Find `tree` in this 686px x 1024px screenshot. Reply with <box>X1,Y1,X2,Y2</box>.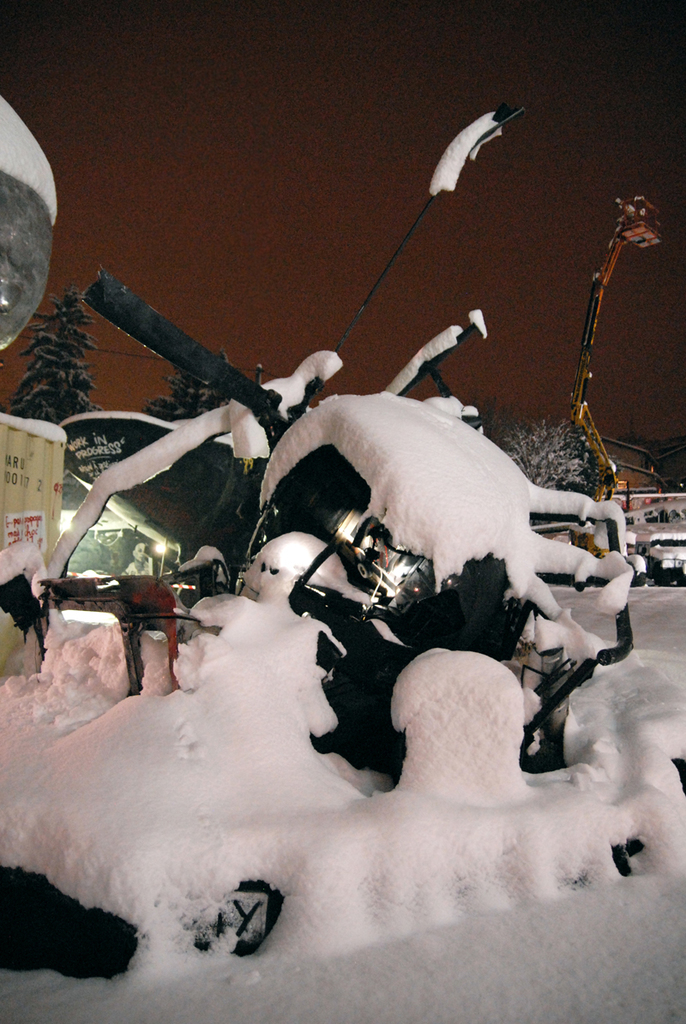
<box>3,263,104,423</box>.
